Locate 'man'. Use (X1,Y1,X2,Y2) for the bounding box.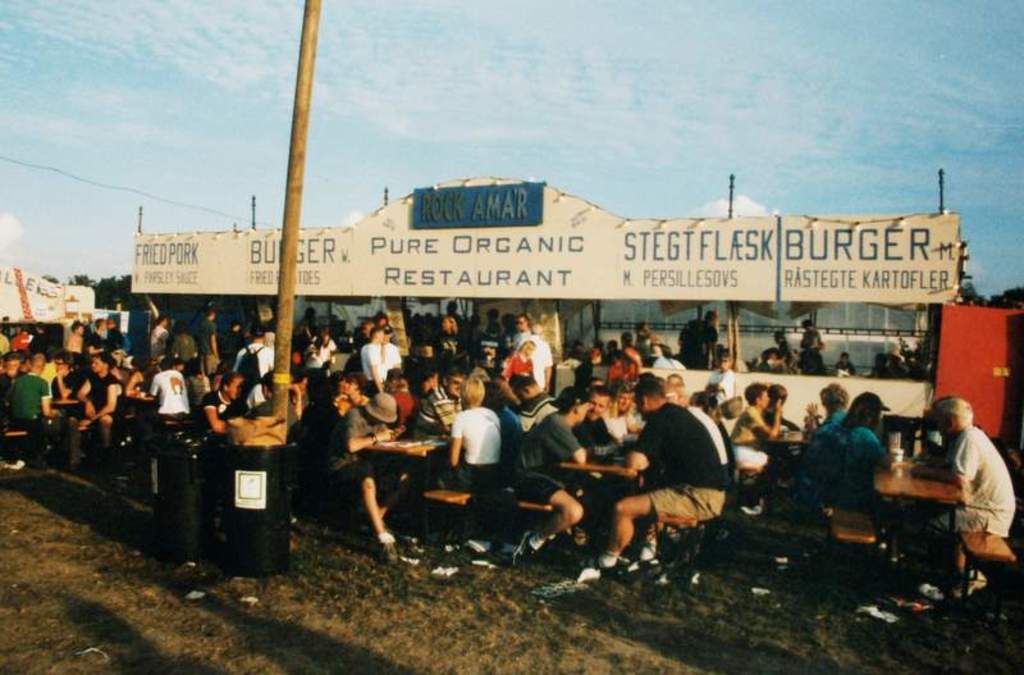
(358,323,384,389).
